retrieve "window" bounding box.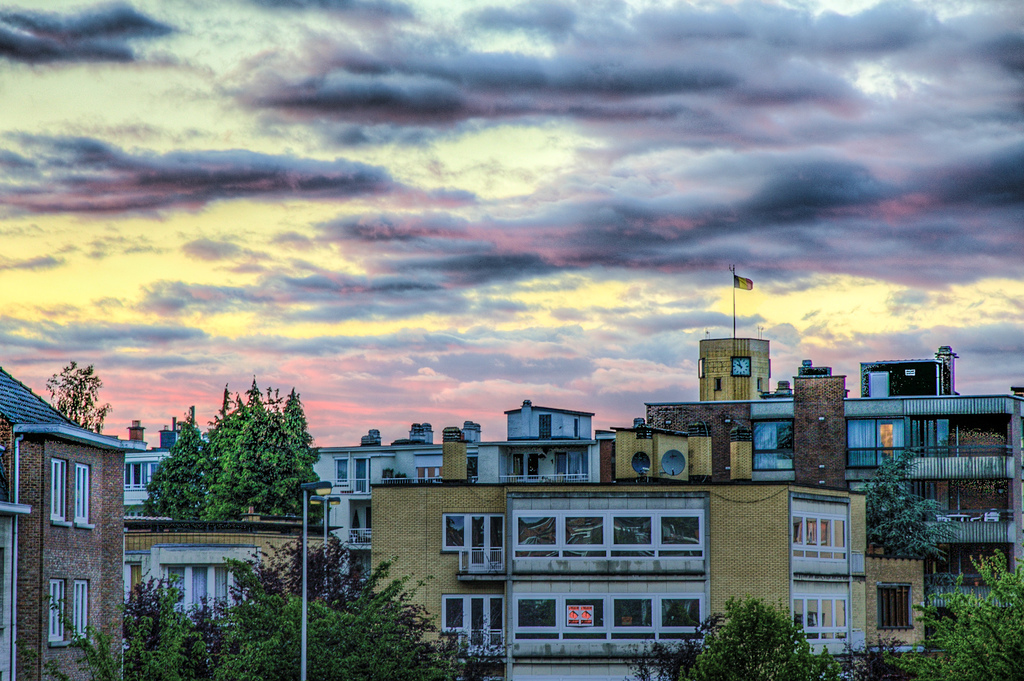
Bounding box: pyautogui.locateOnScreen(879, 582, 913, 632).
